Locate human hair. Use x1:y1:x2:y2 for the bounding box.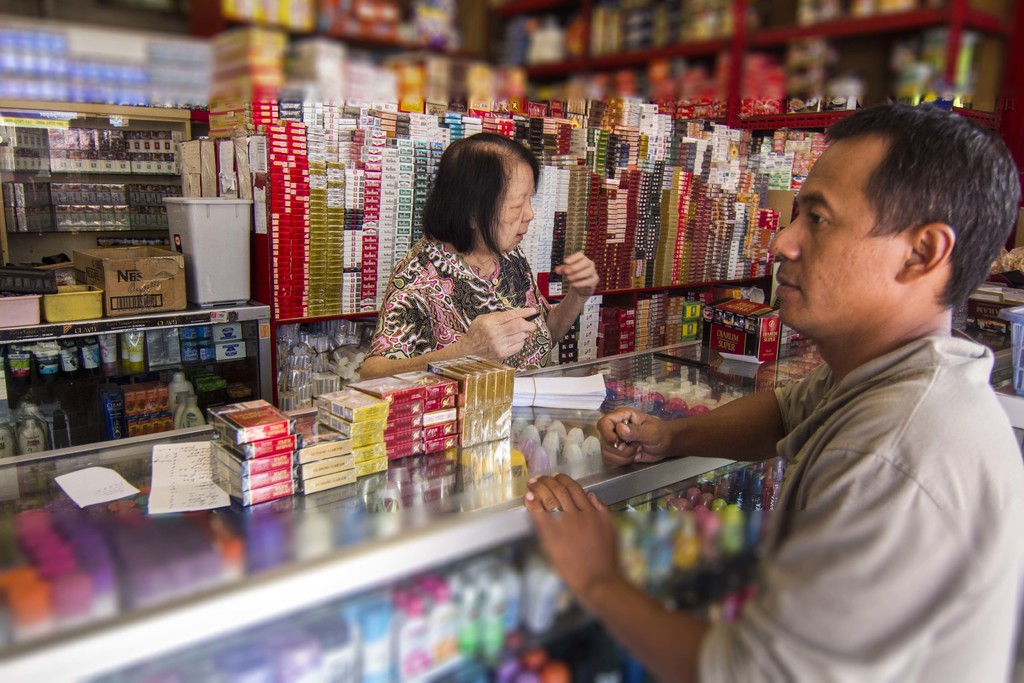
824:98:1022:313.
